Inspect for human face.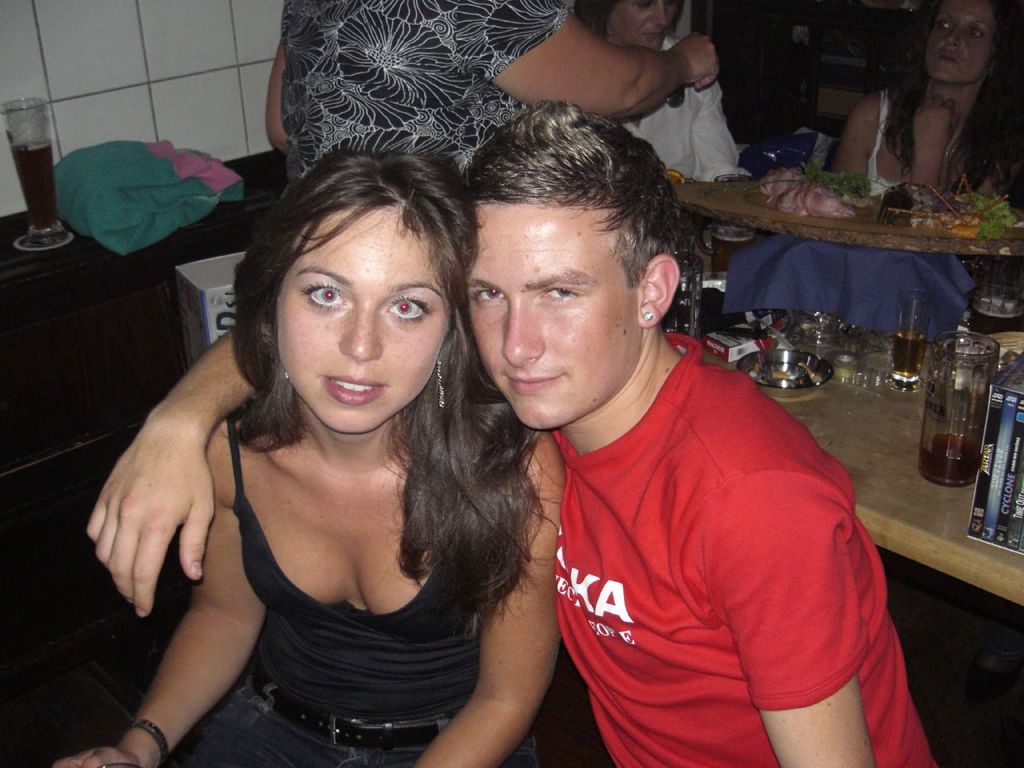
Inspection: 602:0:681:51.
